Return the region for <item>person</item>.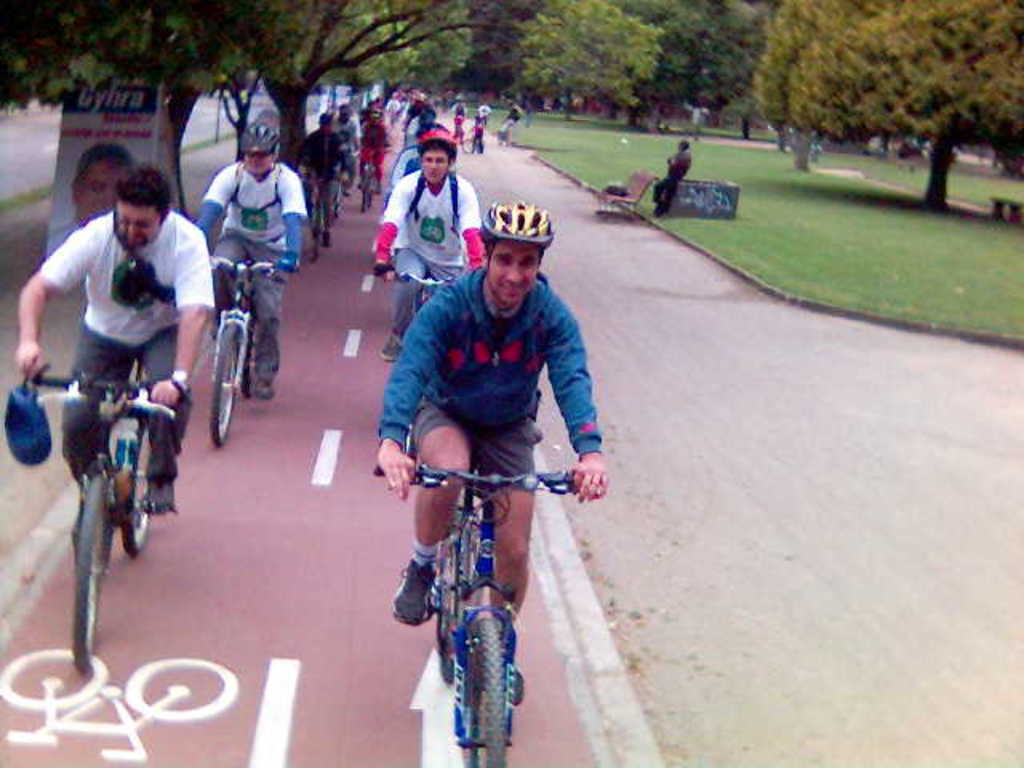
bbox=(293, 112, 339, 248).
